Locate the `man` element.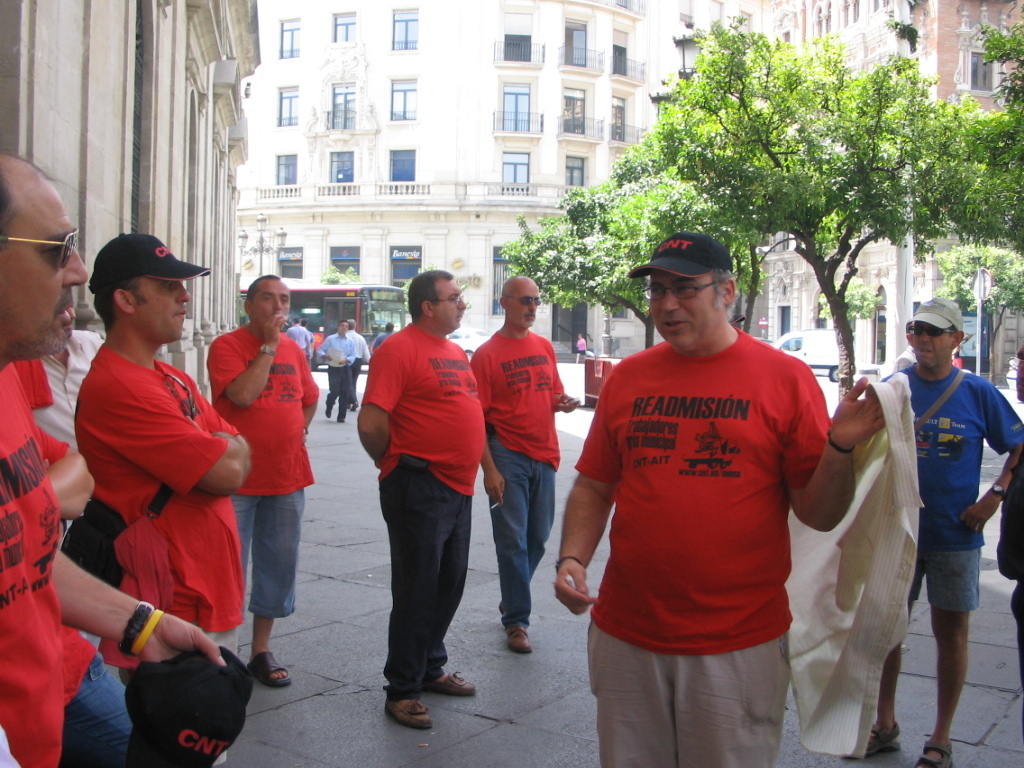
Element bbox: l=285, t=316, r=314, b=354.
